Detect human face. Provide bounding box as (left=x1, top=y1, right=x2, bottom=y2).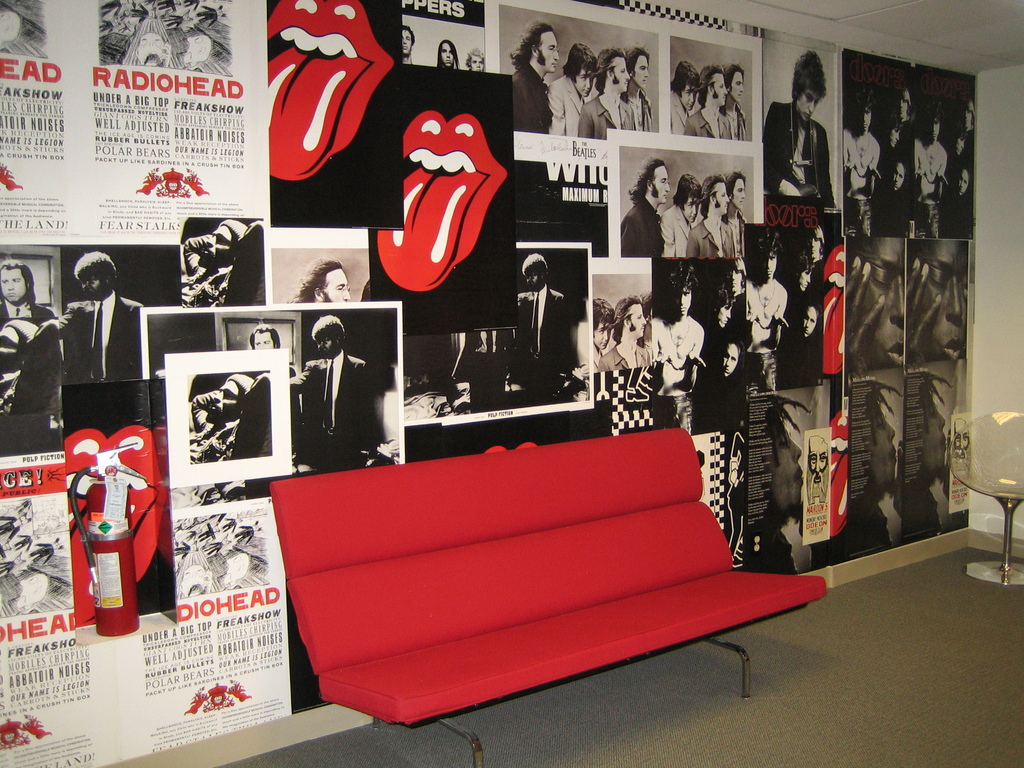
(left=573, top=65, right=595, bottom=95).
